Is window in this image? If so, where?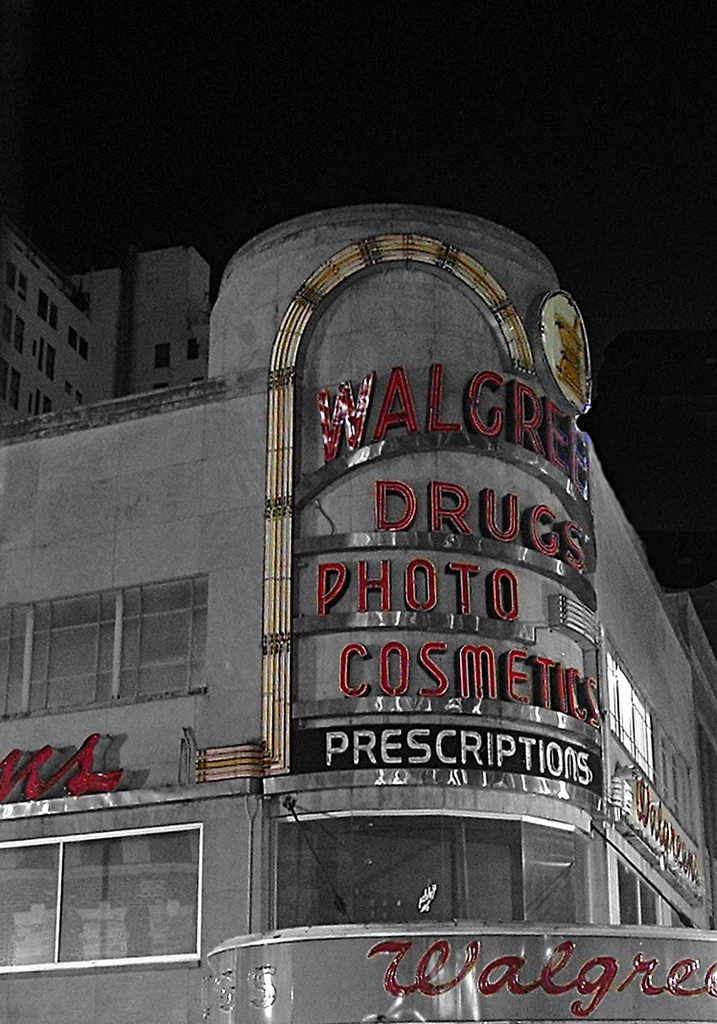
Yes, at 70/326/89/361.
